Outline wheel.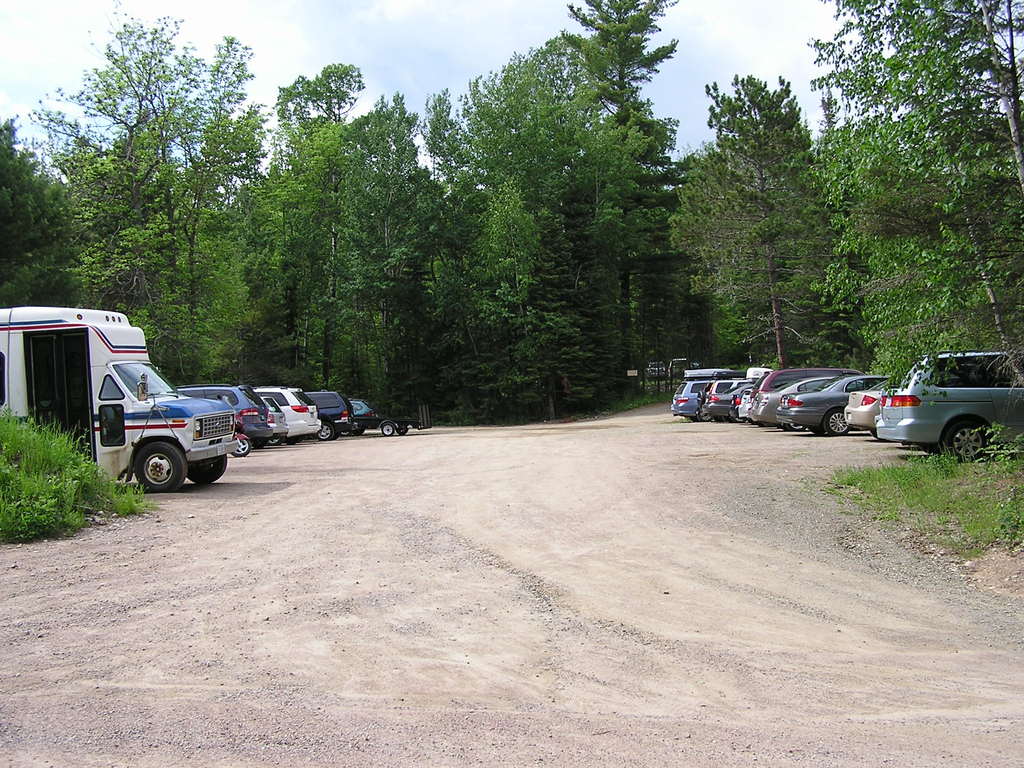
Outline: detection(689, 415, 700, 422).
